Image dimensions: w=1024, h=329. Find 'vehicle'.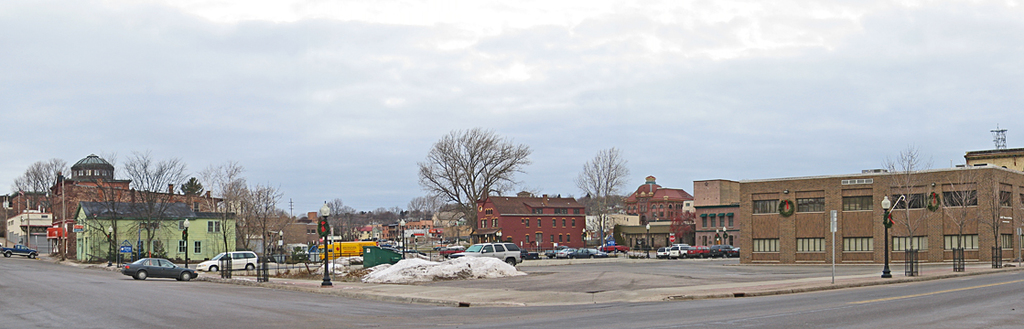
x1=0 y1=244 x2=38 y2=260.
